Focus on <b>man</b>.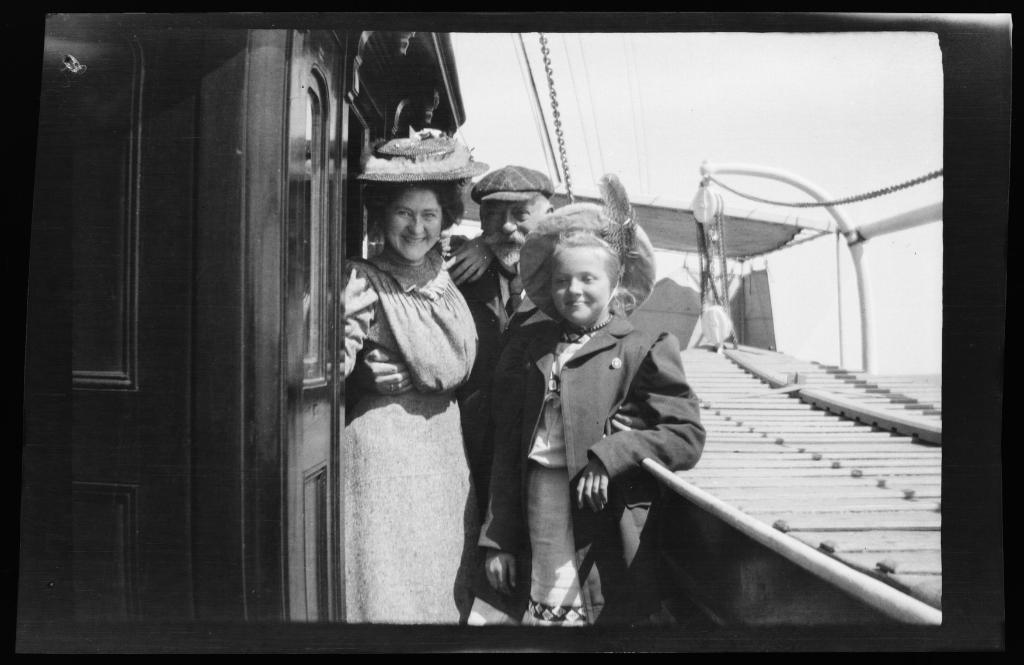
Focused at <box>446,161,566,495</box>.
